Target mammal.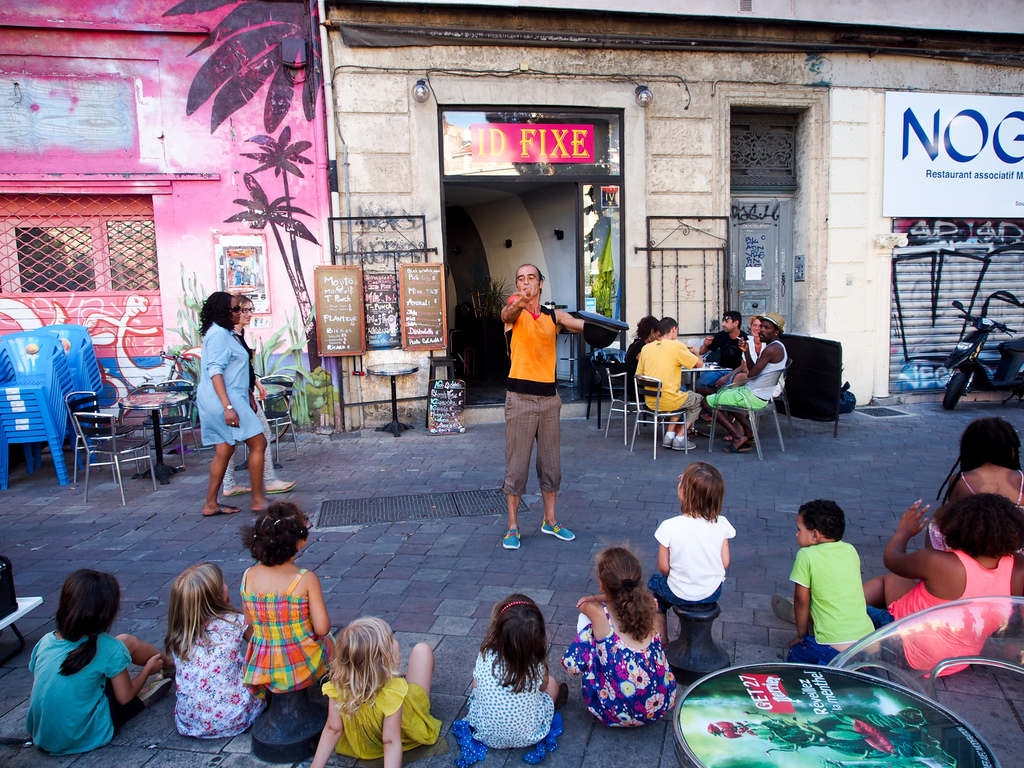
Target region: crop(309, 617, 435, 767).
